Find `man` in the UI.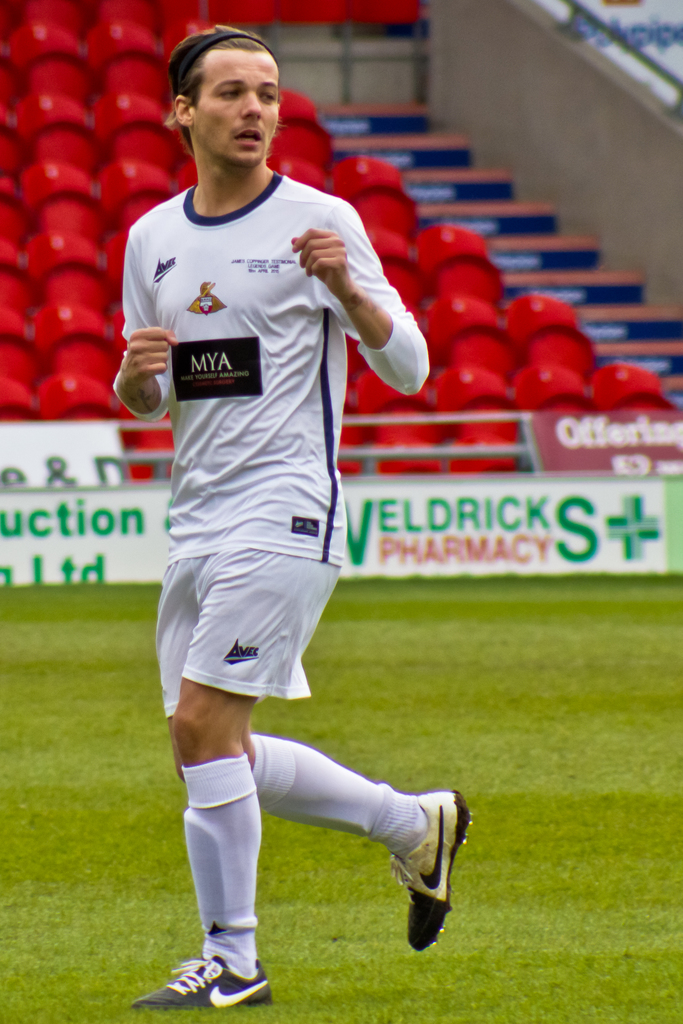
UI element at rect(113, 23, 473, 1010).
